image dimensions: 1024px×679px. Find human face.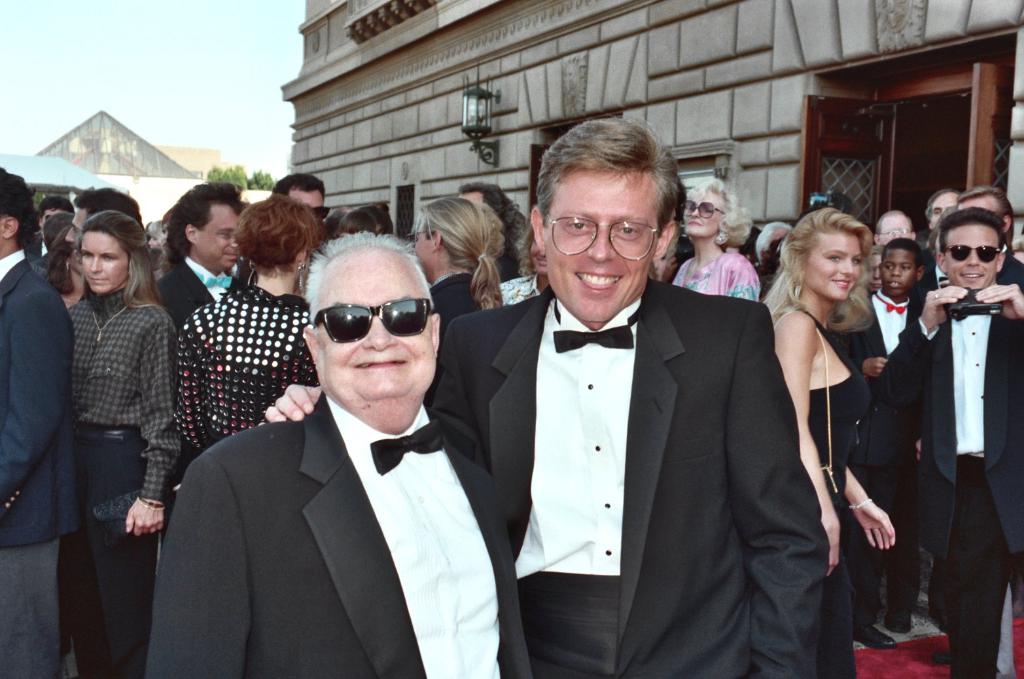
detection(308, 242, 436, 409).
